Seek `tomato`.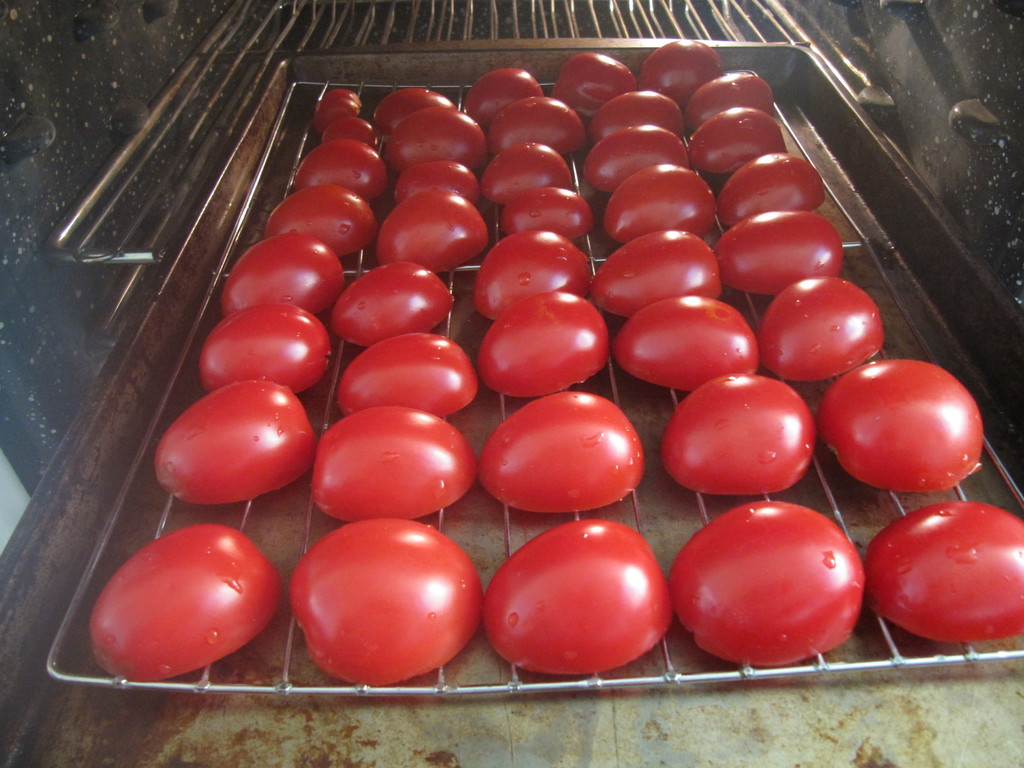
588 87 680 141.
